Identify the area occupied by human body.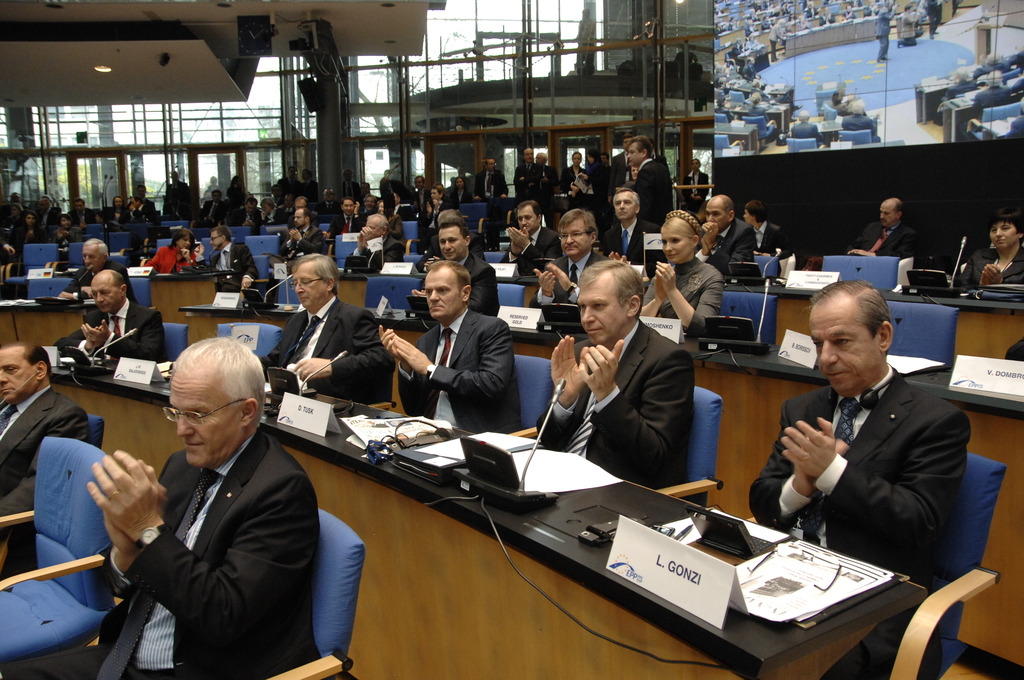
Area: locate(543, 263, 694, 508).
